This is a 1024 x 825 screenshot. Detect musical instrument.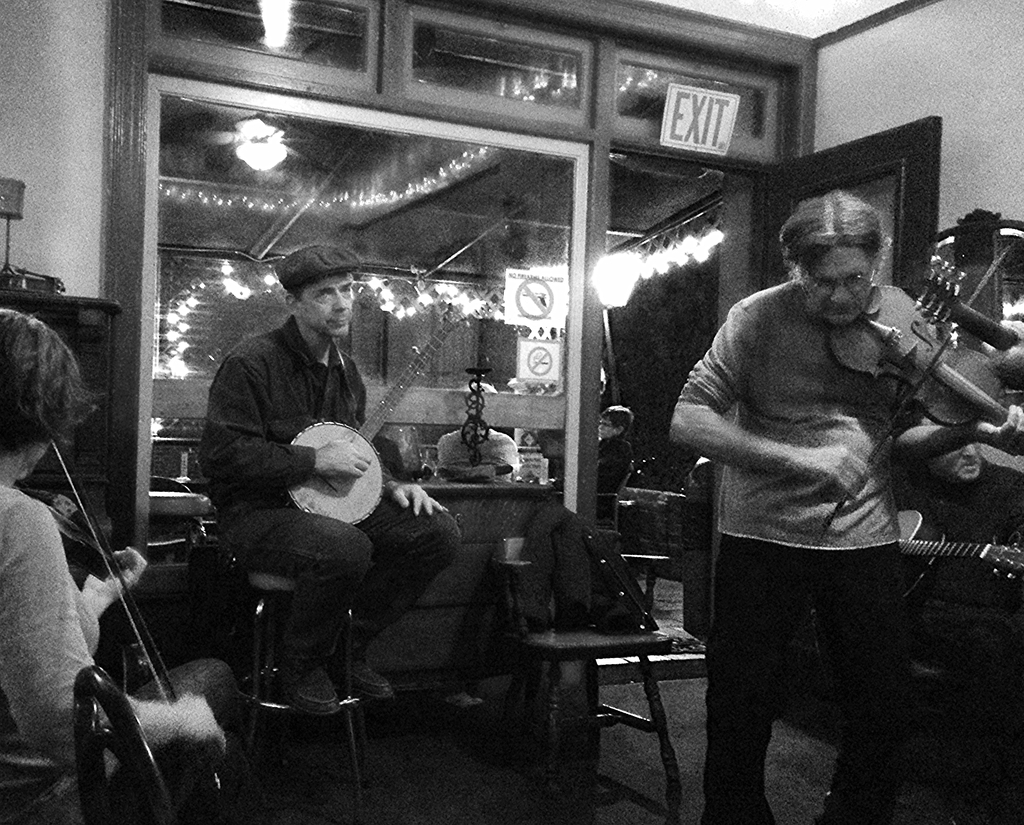
[22,434,239,801].
